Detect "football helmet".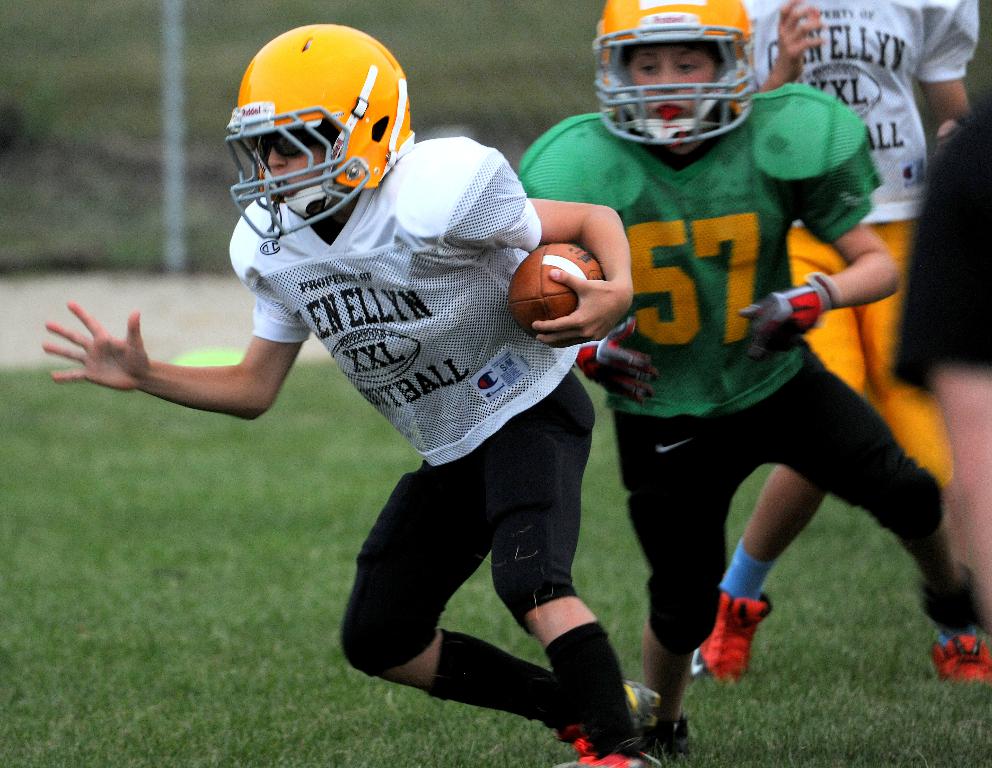
Detected at 591 21 784 155.
